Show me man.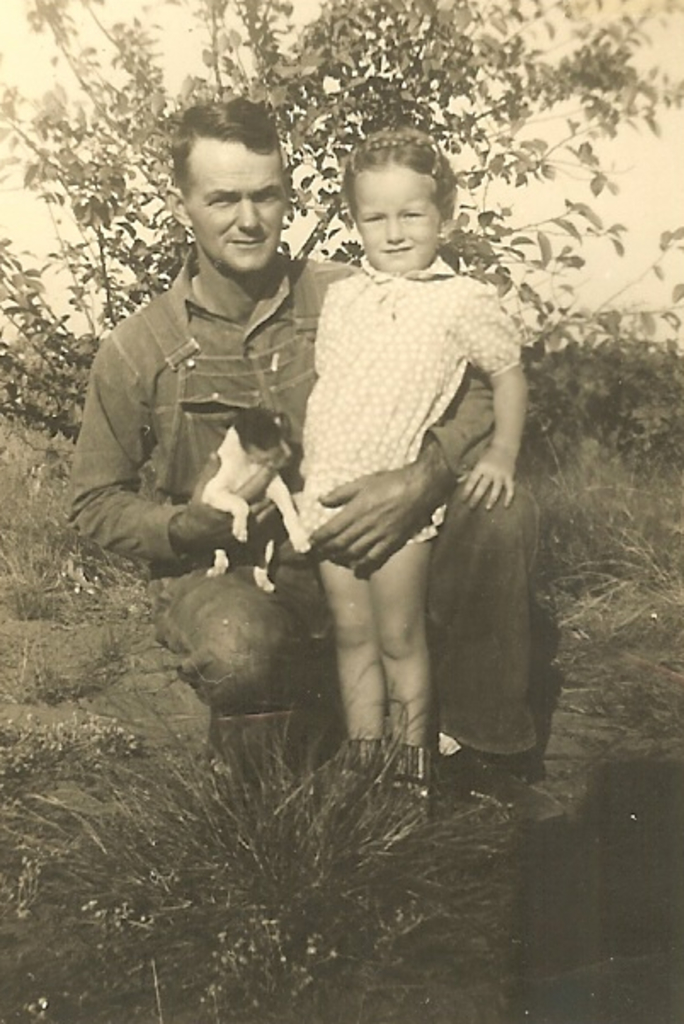
man is here: <bbox>78, 99, 442, 697</bbox>.
